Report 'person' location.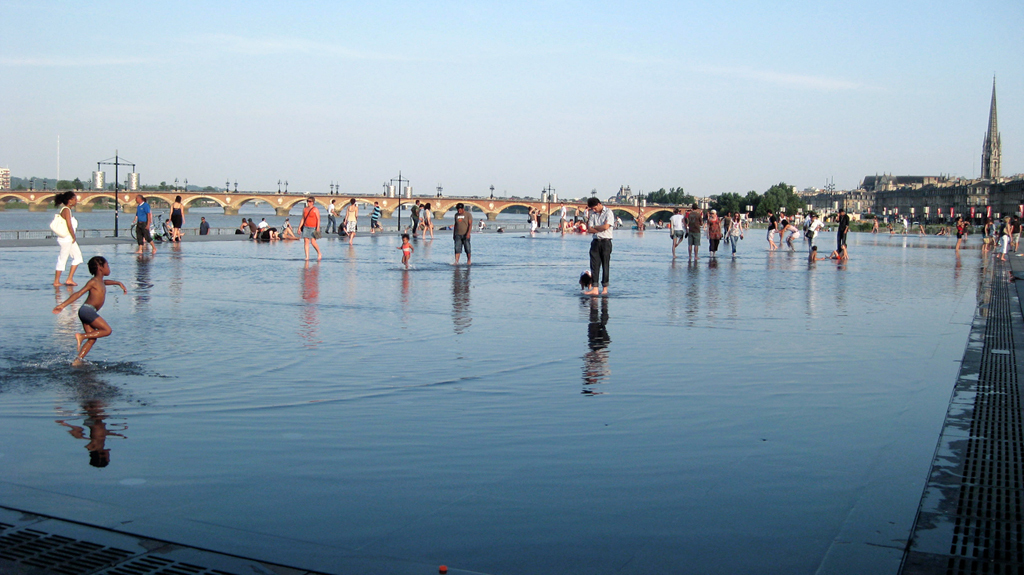
Report: (x1=168, y1=195, x2=187, y2=243).
